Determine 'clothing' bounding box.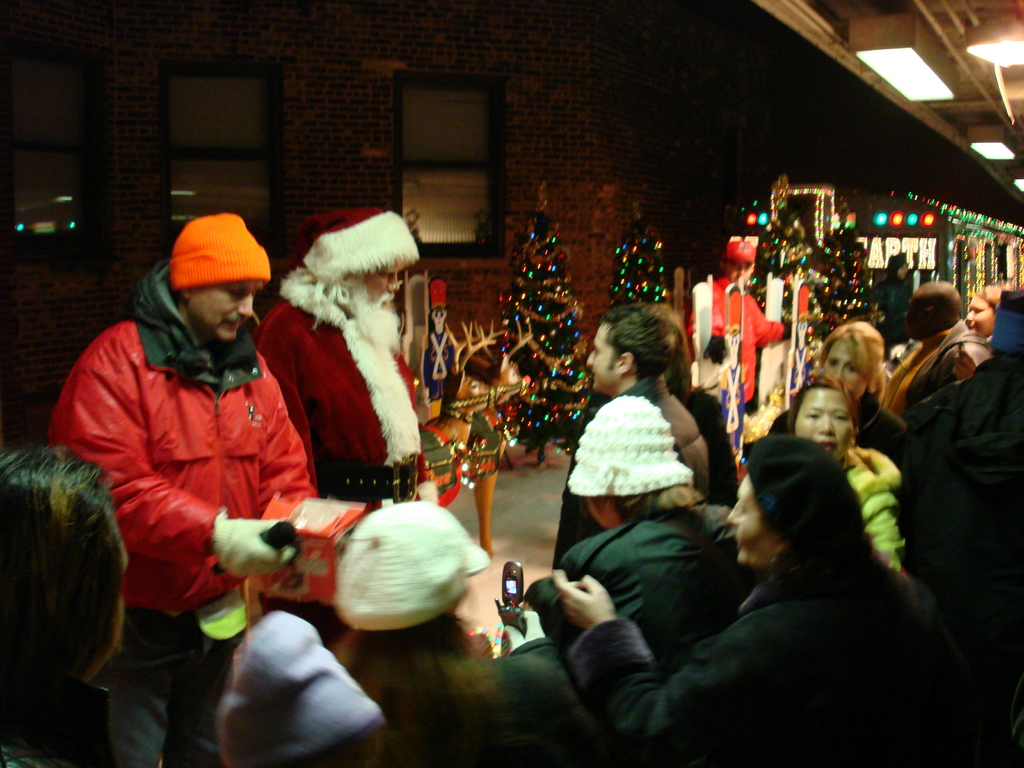
Determined: (878,320,996,431).
